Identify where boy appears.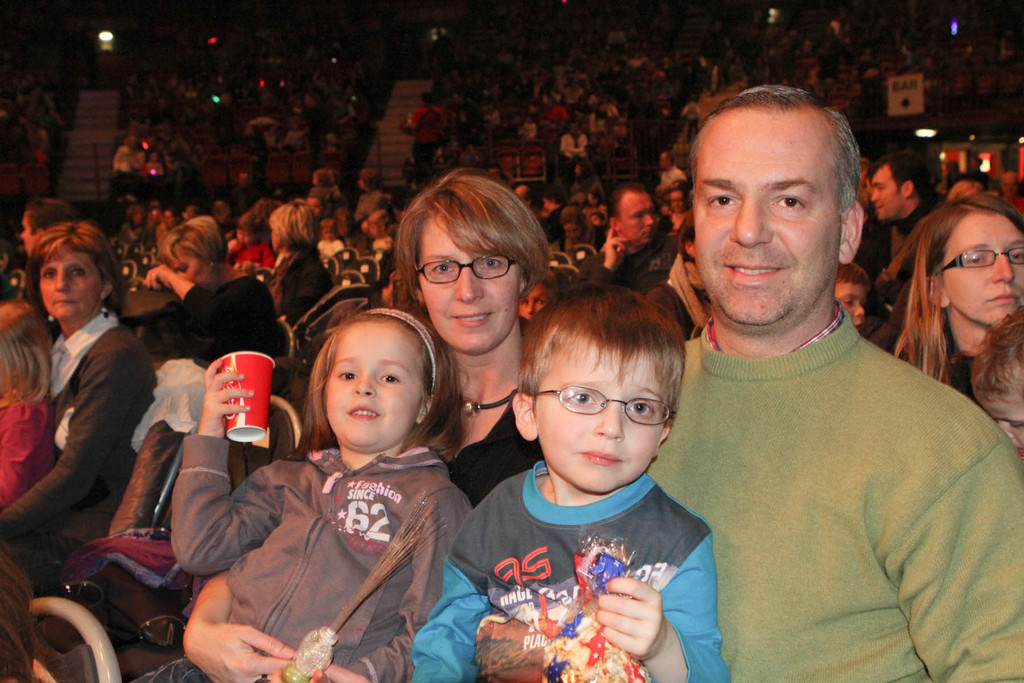
Appears at pyautogui.locateOnScreen(832, 265, 870, 329).
